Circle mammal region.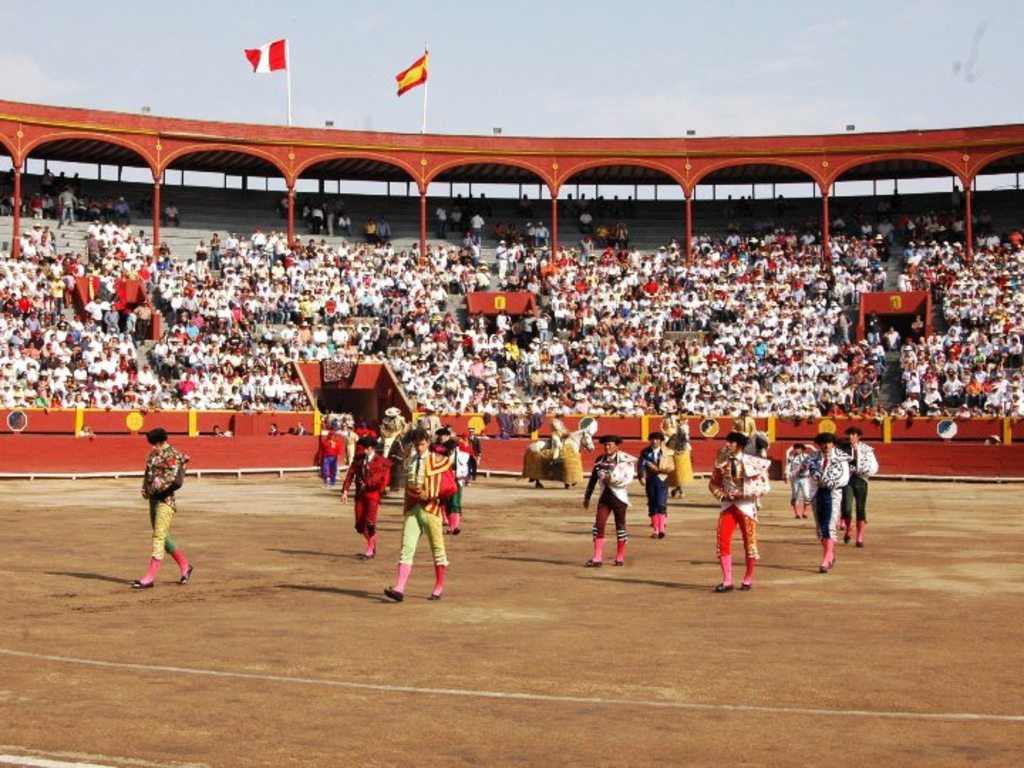
Region: <region>579, 434, 637, 566</region>.
